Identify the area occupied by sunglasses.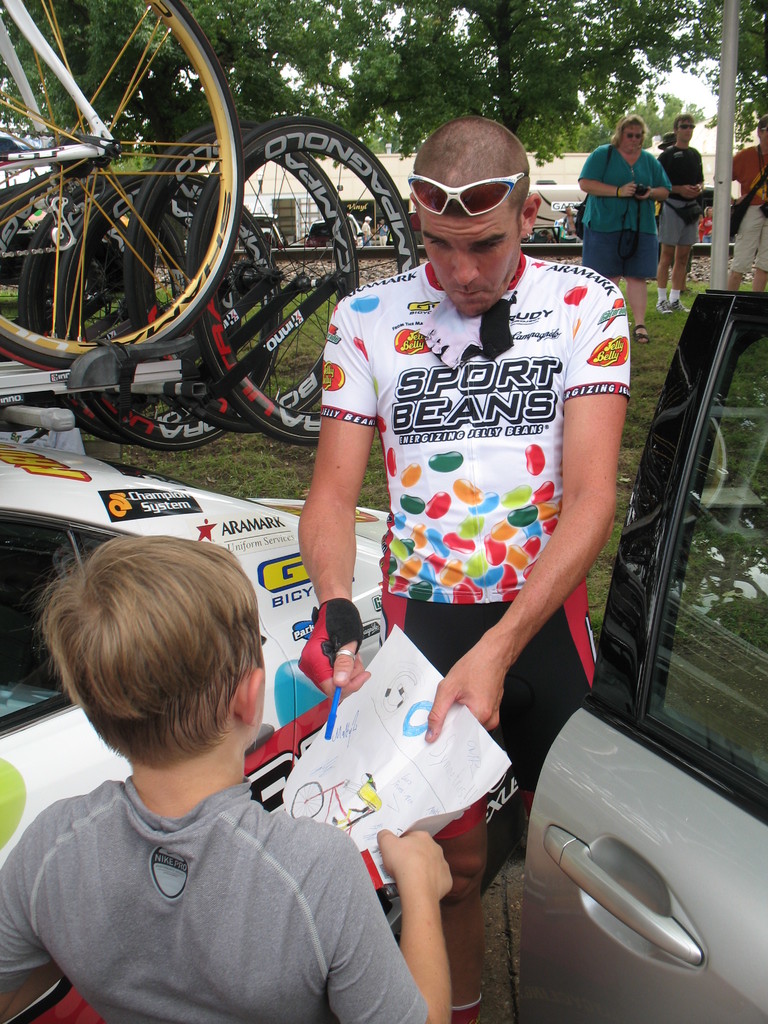
Area: 620 130 645 141.
